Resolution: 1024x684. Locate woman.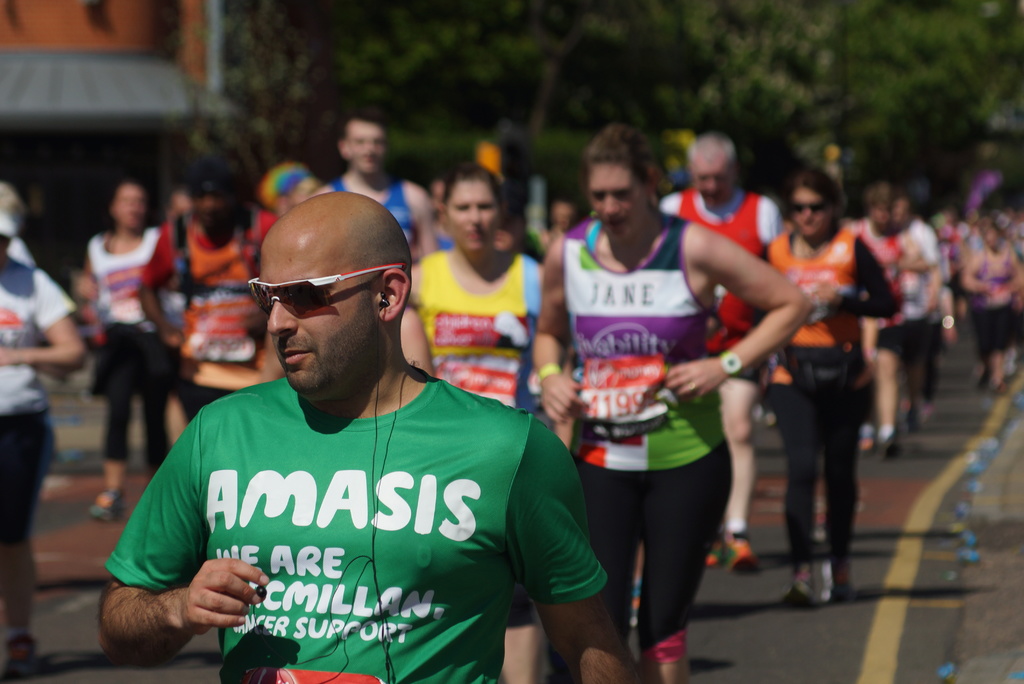
[404, 163, 574, 452].
